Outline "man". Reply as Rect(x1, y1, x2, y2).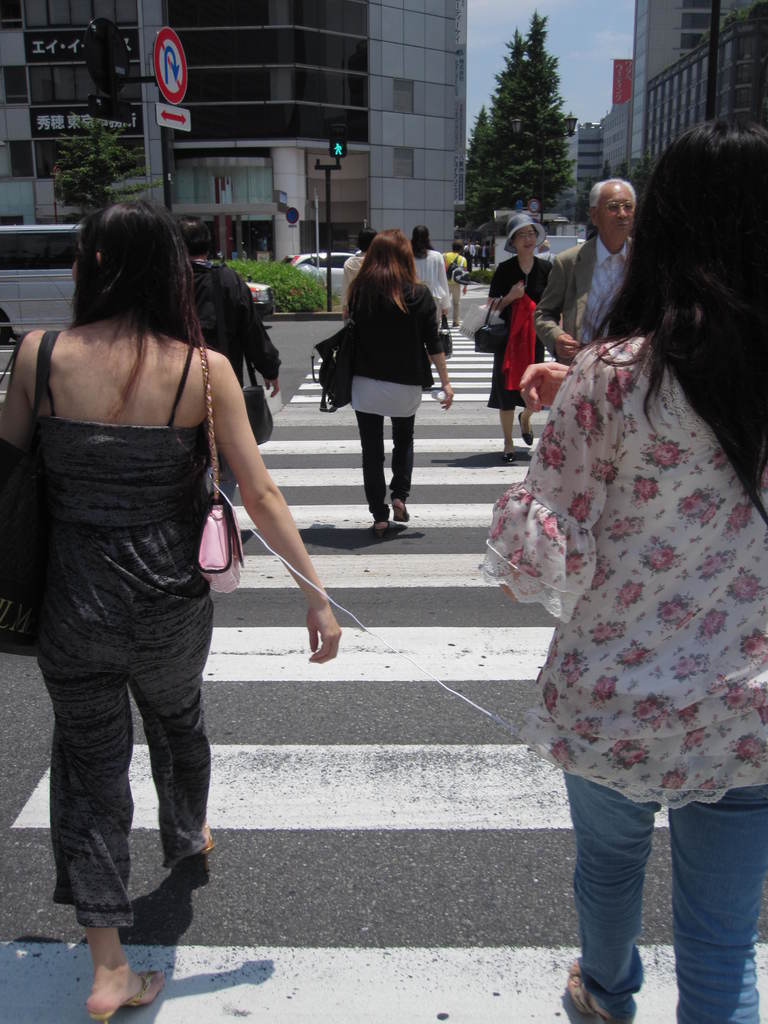
Rect(534, 237, 557, 263).
